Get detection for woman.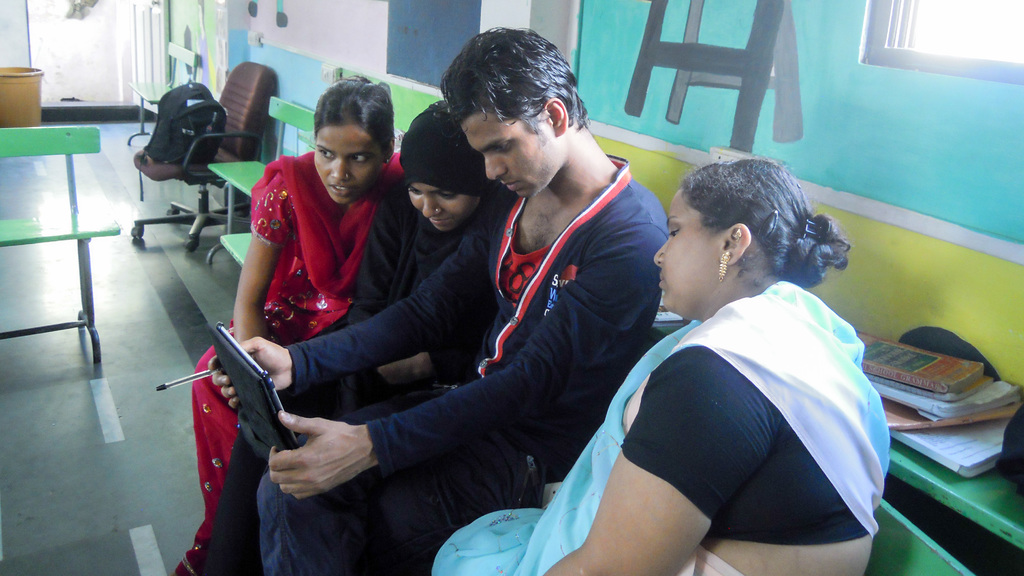
Detection: pyautogui.locateOnScreen(524, 127, 892, 575).
